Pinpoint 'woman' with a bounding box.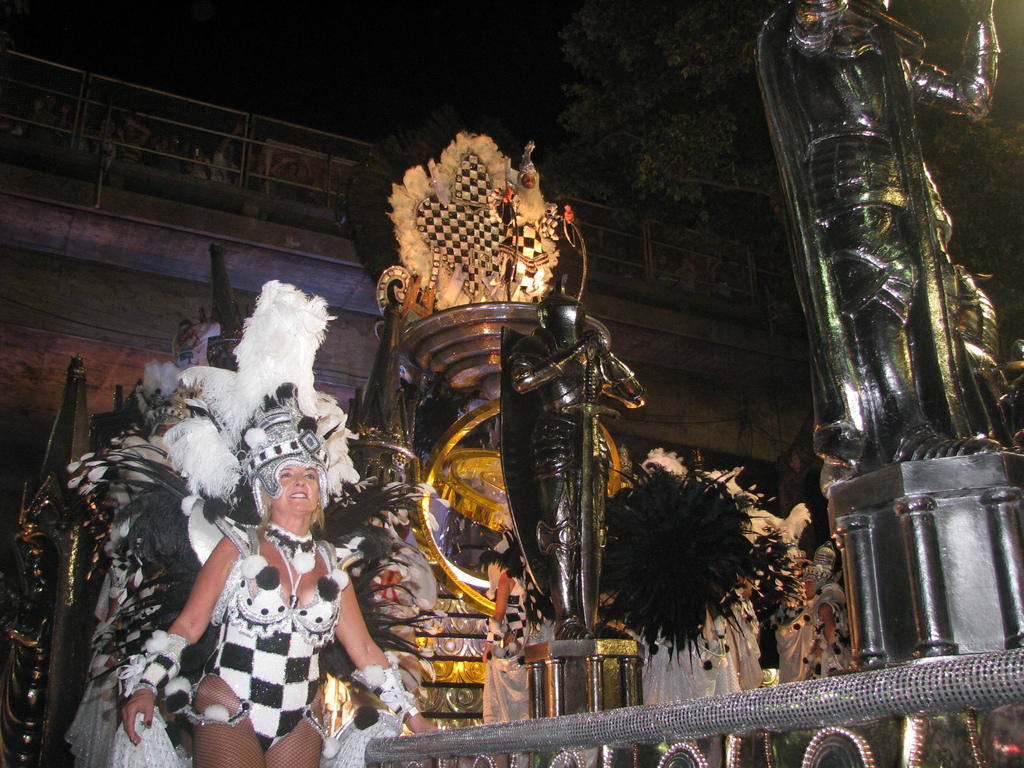
182/428/369/718.
